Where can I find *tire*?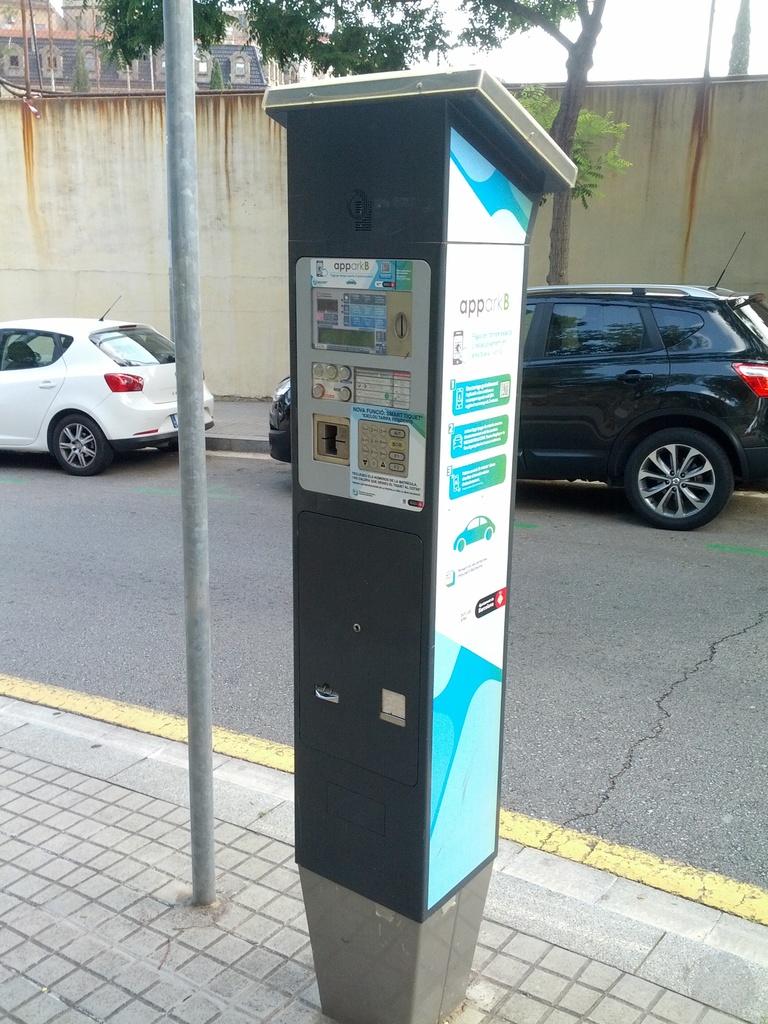
You can find it at 625 392 730 511.
